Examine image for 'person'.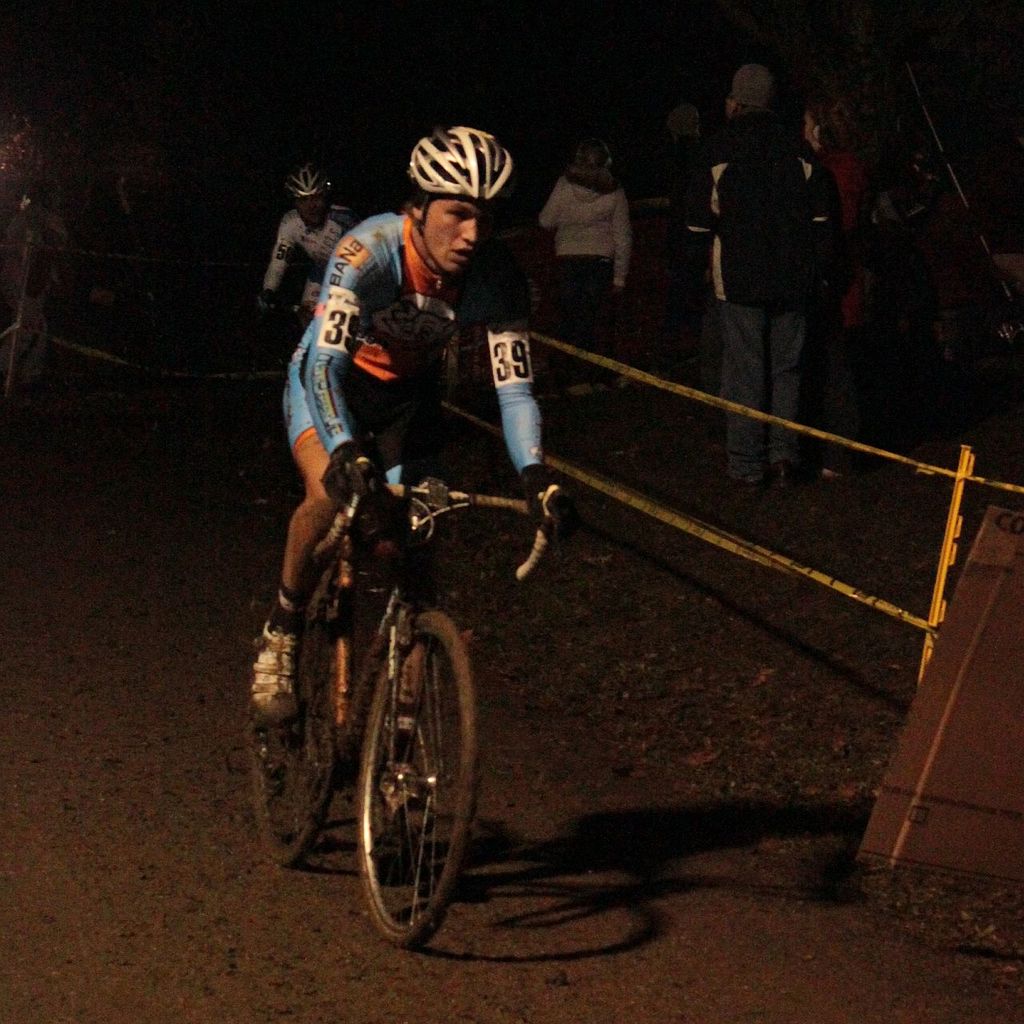
Examination result: [246, 163, 383, 369].
